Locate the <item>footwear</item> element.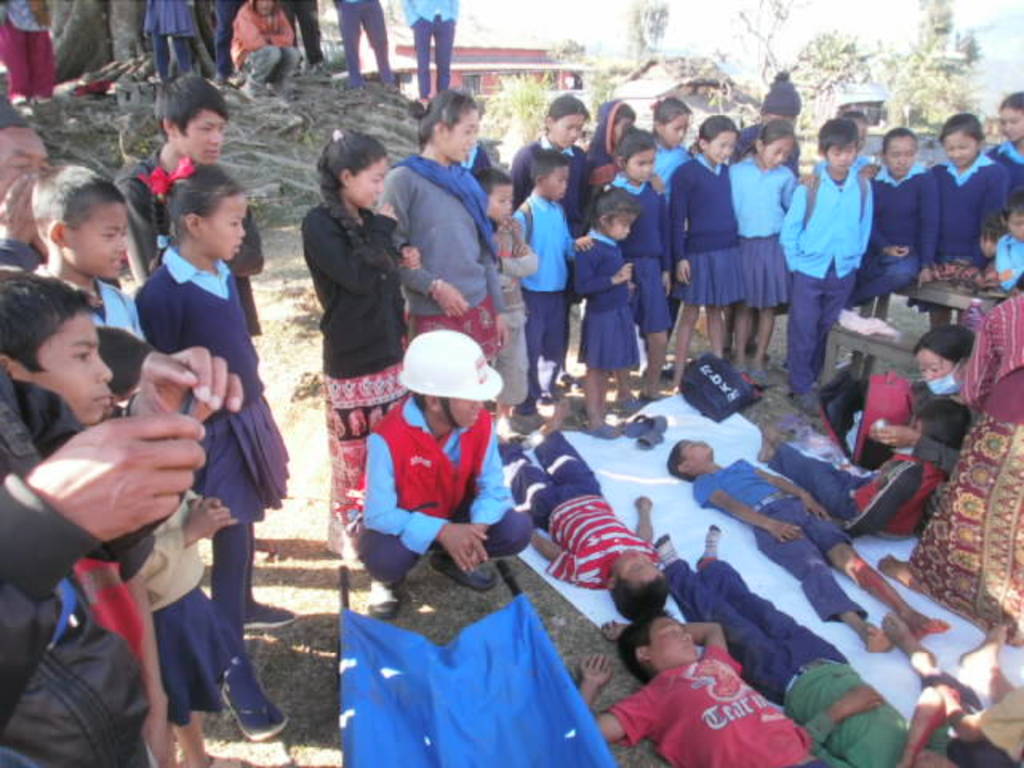
Element bbox: x1=731, y1=360, x2=770, y2=397.
